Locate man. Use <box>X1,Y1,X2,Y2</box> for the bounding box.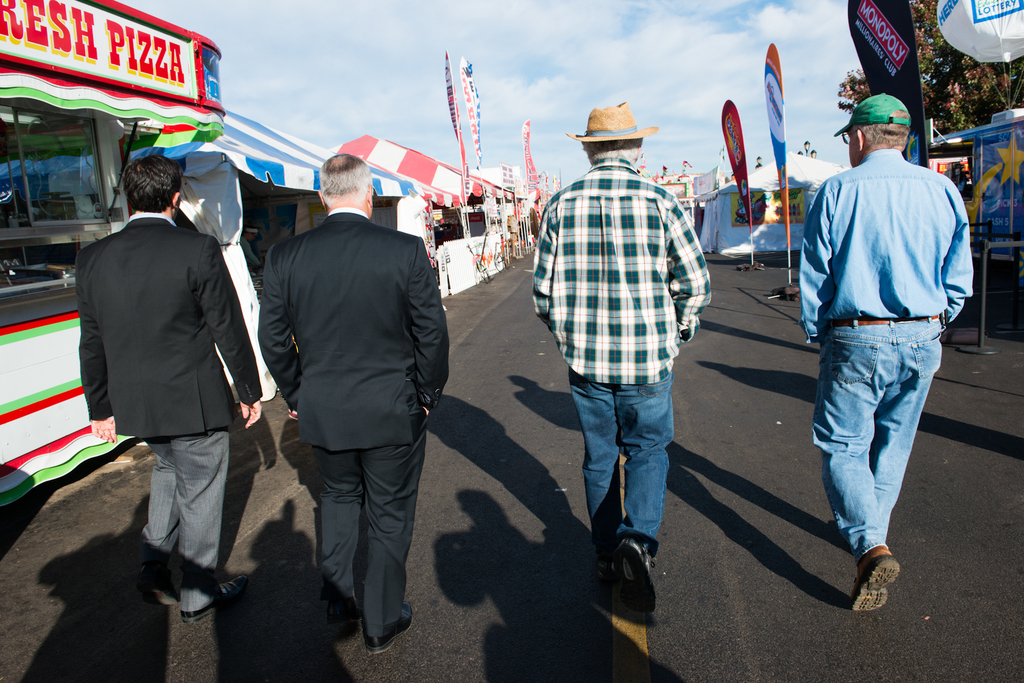
<box>803,98,968,605</box>.
